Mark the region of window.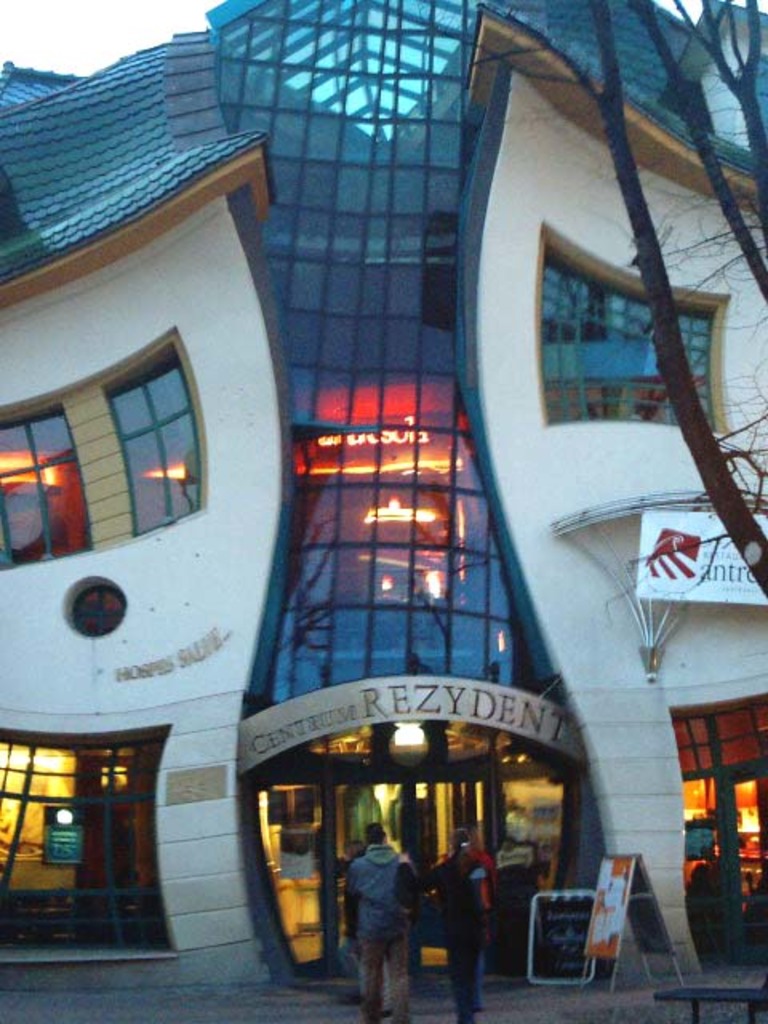
Region: x1=542, y1=238, x2=734, y2=432.
